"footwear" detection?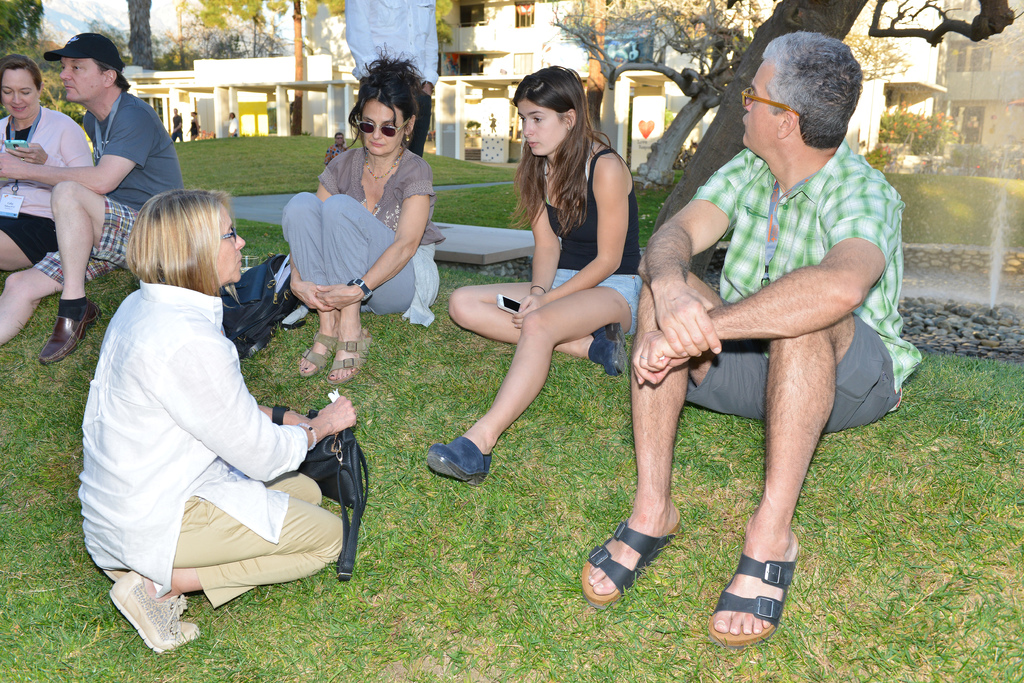
{"left": 428, "top": 434, "right": 492, "bottom": 485}
